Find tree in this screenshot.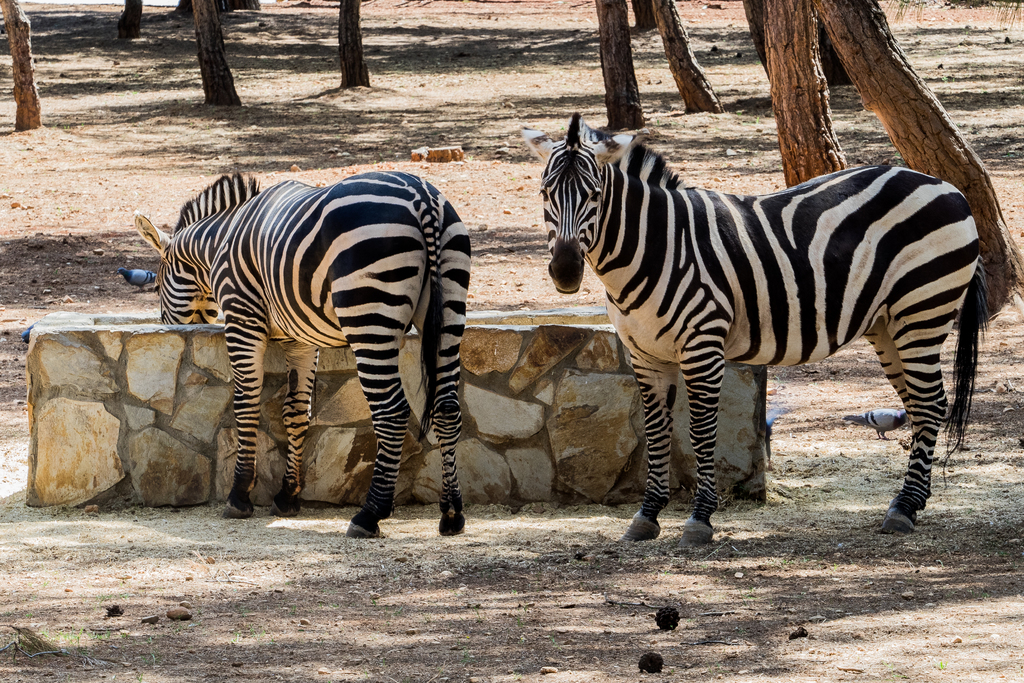
The bounding box for tree is 188/0/243/108.
